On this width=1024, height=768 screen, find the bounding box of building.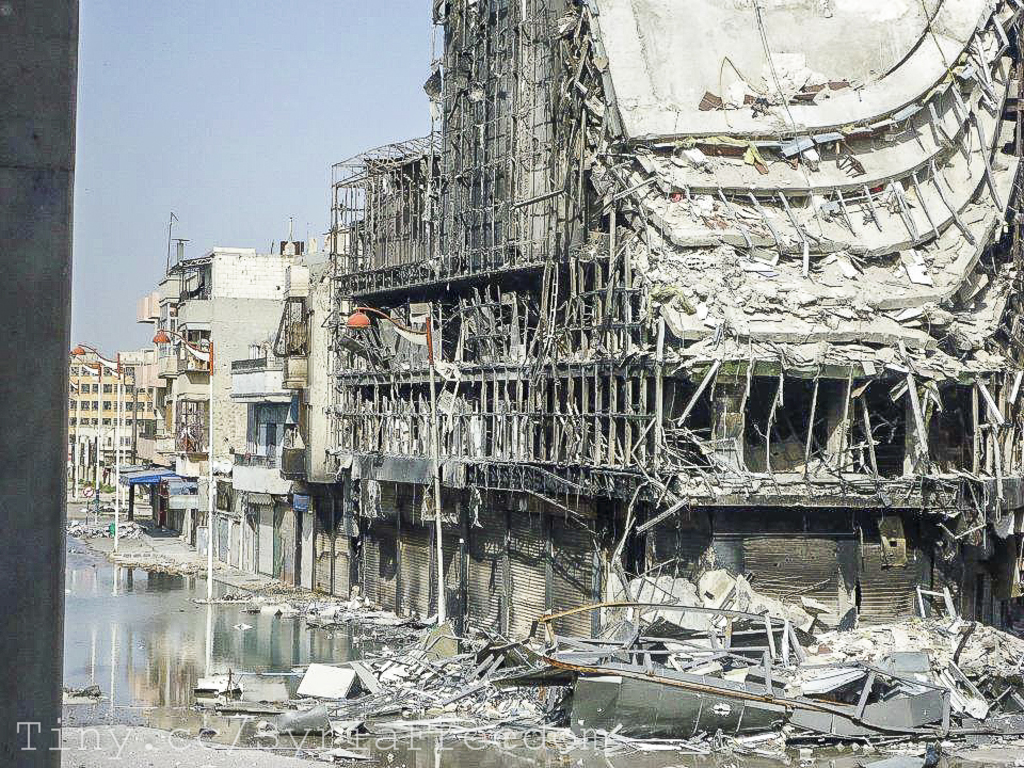
Bounding box: {"x1": 111, "y1": 247, "x2": 317, "y2": 479}.
